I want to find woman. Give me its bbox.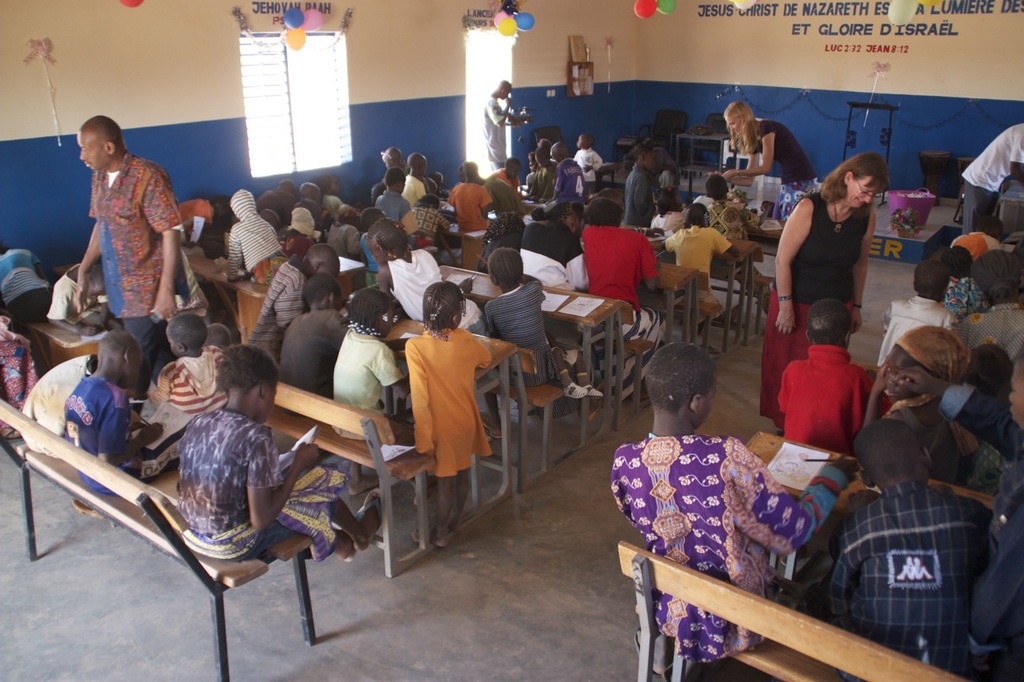
box(751, 146, 890, 434).
